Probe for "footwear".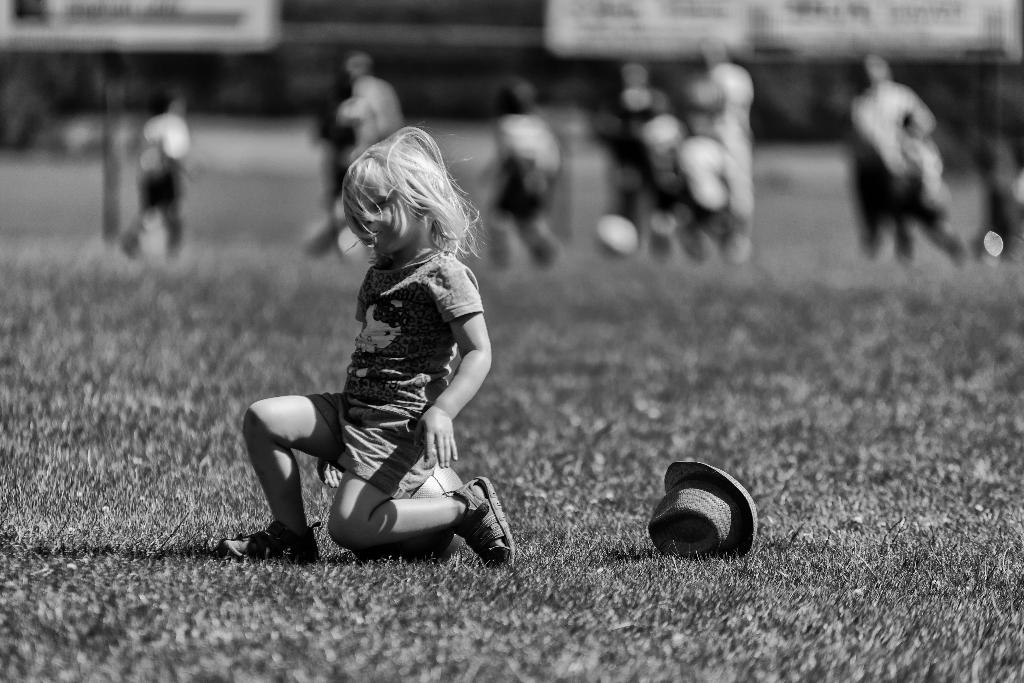
Probe result: rect(218, 520, 321, 567).
